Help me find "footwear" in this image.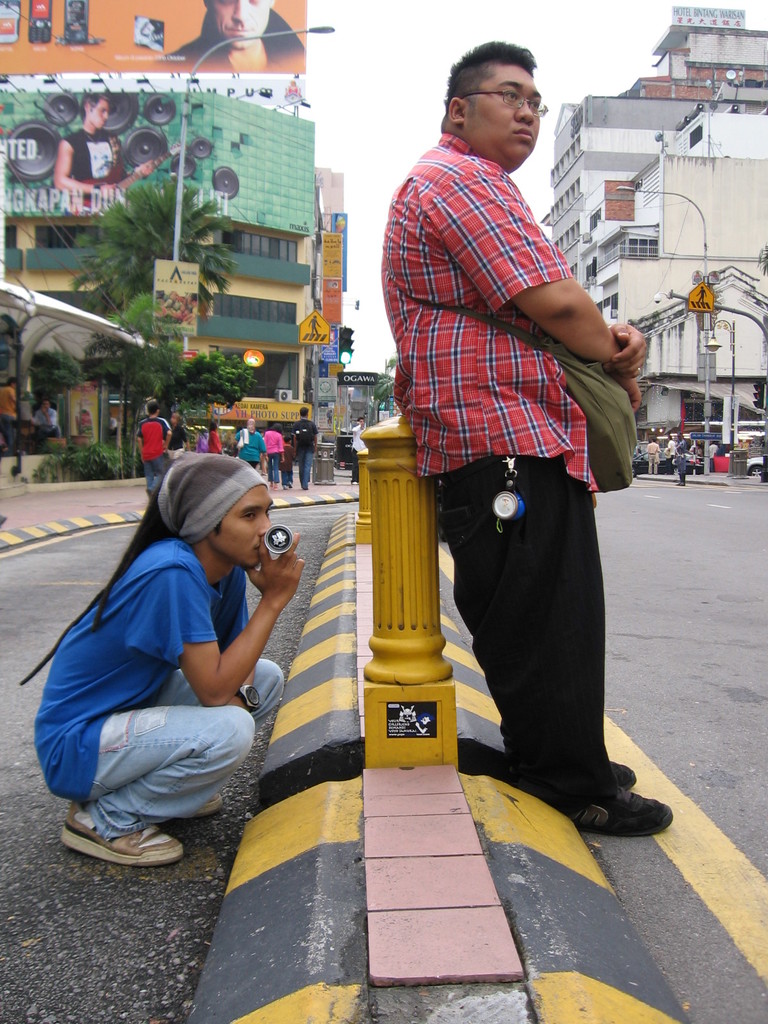
Found it: 60:804:184:865.
